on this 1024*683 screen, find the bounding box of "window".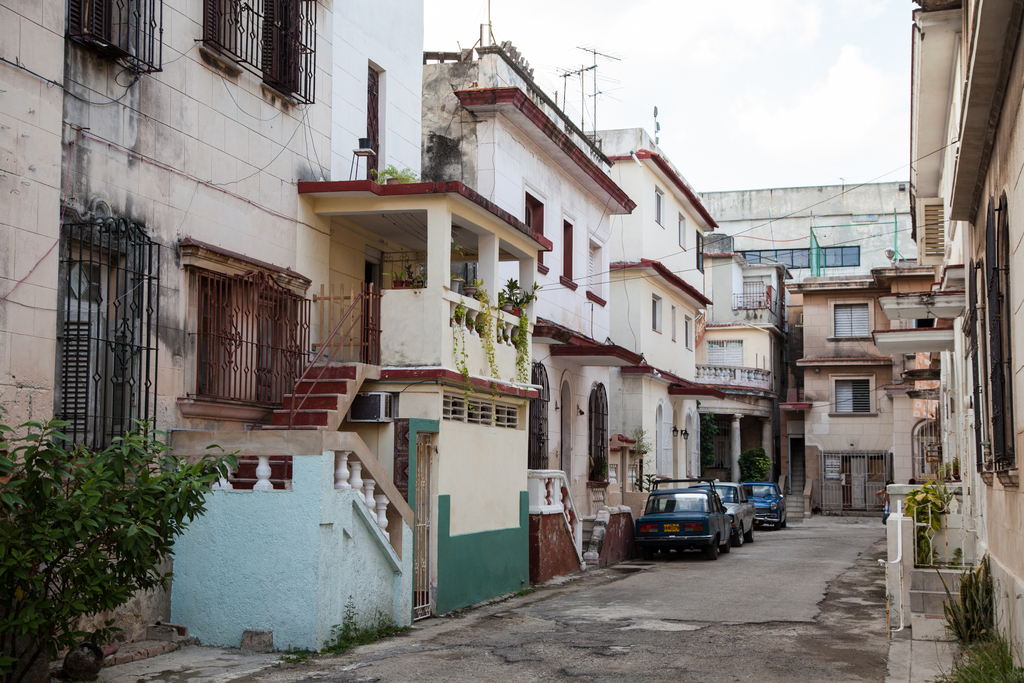
Bounding box: Rect(77, 0, 149, 58).
